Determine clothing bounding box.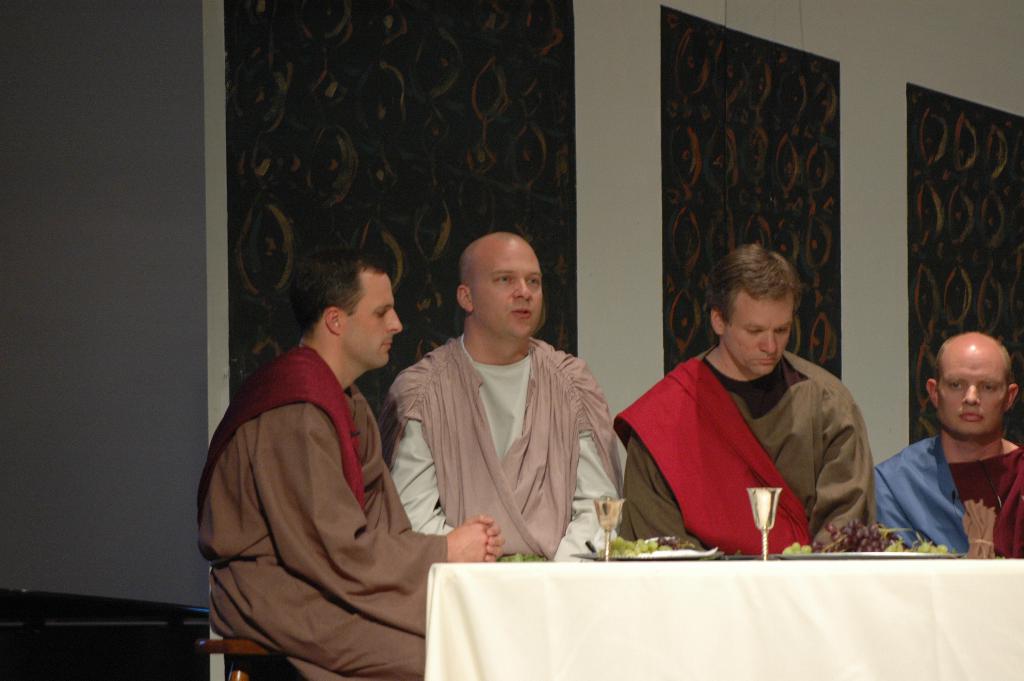
Determined: l=191, t=340, r=454, b=678.
